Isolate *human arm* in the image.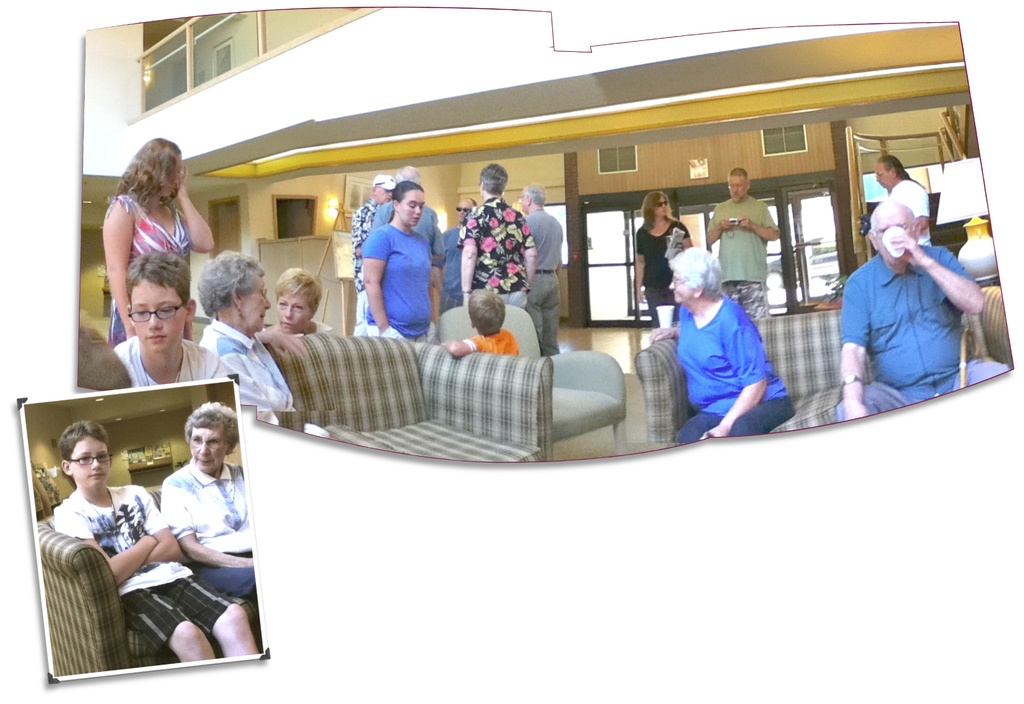
Isolated region: region(737, 202, 779, 243).
